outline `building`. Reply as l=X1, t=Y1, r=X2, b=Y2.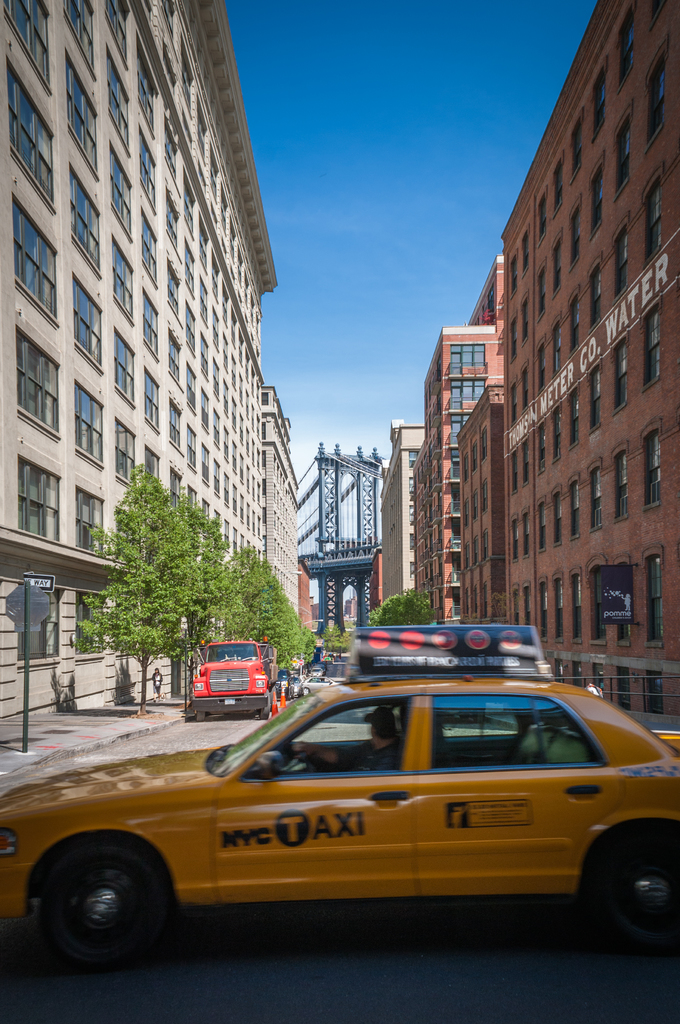
l=0, t=6, r=325, b=668.
